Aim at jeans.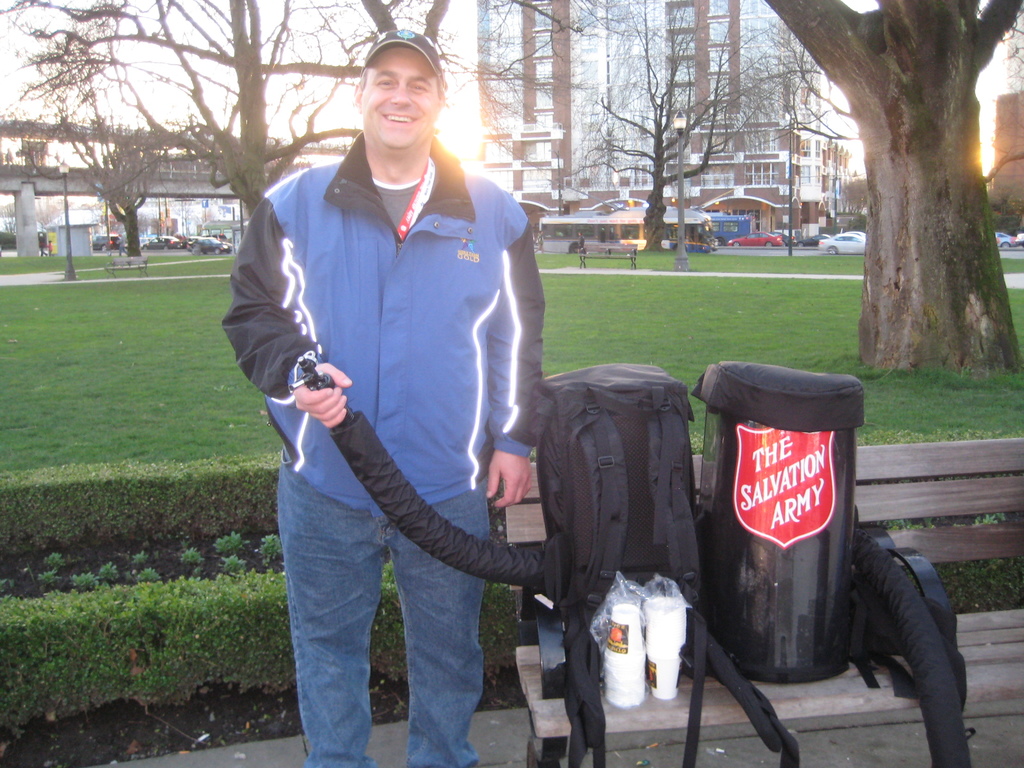
Aimed at [275,454,486,767].
